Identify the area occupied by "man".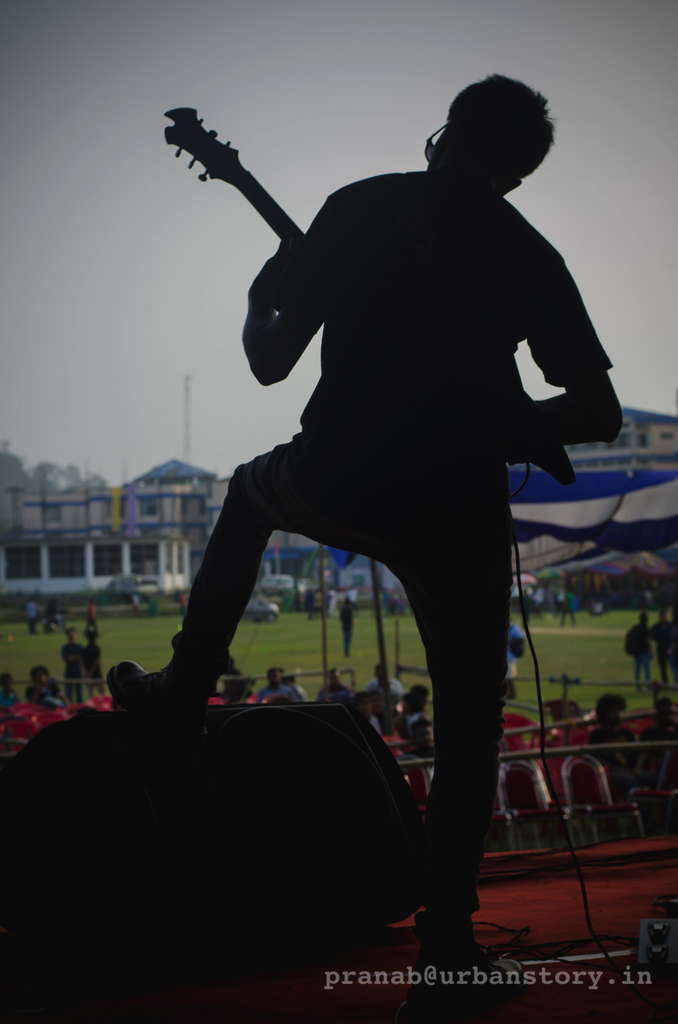
Area: rect(59, 624, 83, 706).
